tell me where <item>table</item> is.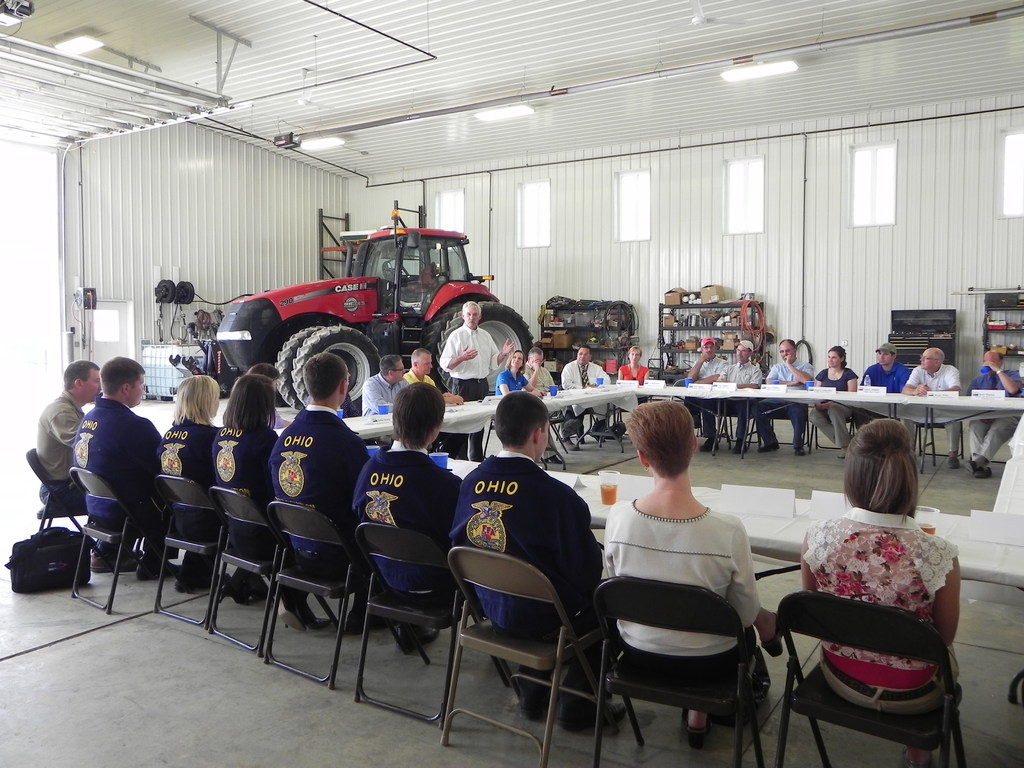
<item>table</item> is at (left=665, top=377, right=1023, bottom=451).
